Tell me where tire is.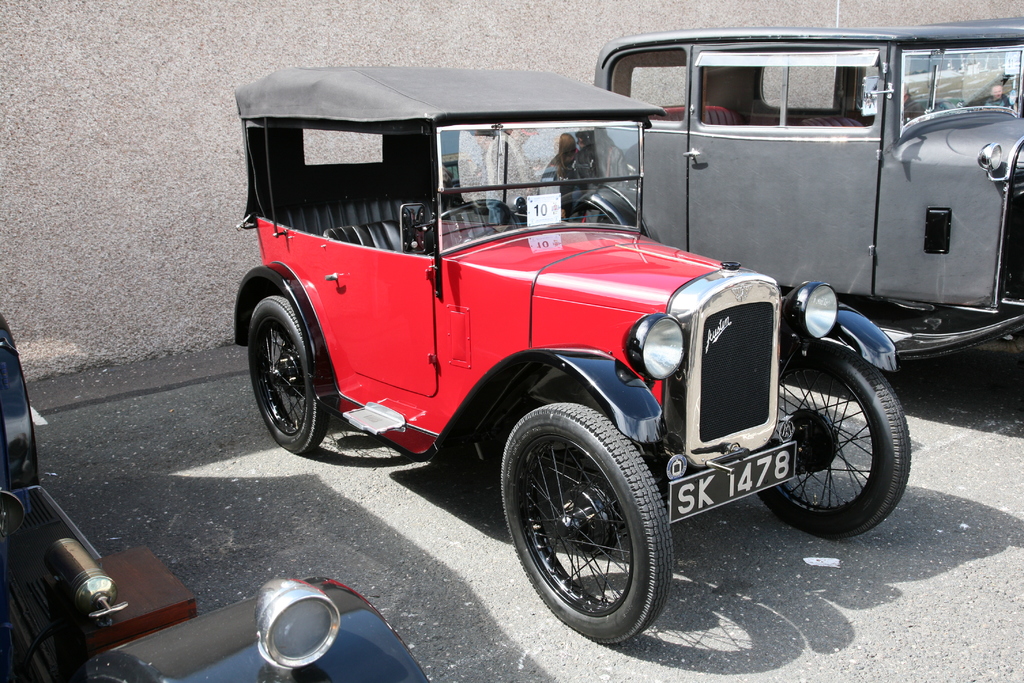
tire is at 246,296,328,454.
